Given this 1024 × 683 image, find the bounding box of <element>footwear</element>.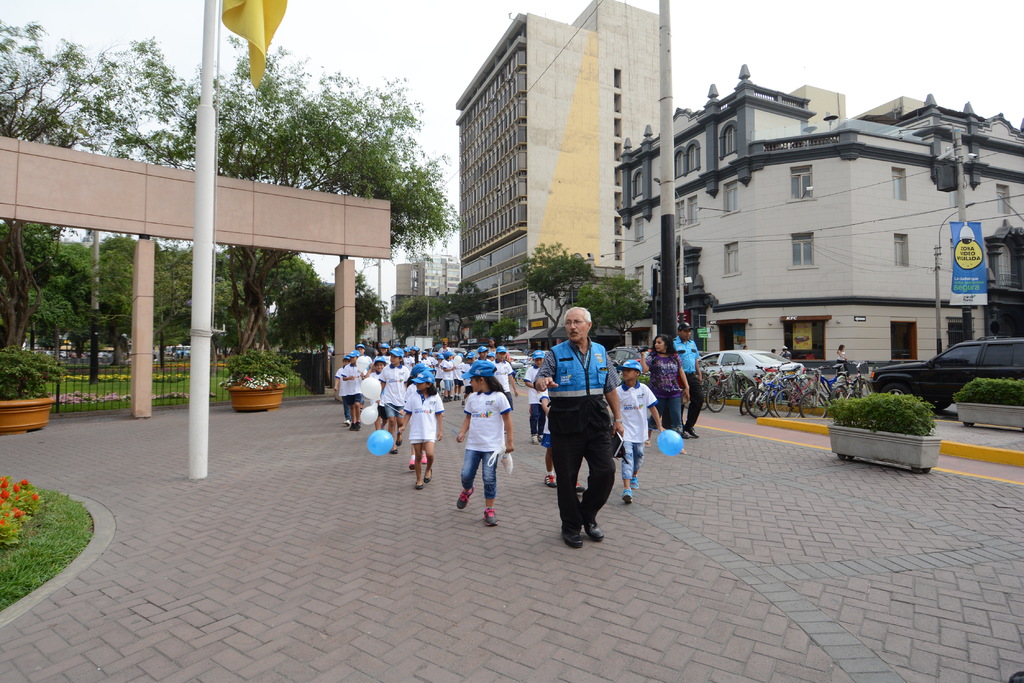
Rect(355, 422, 364, 432).
